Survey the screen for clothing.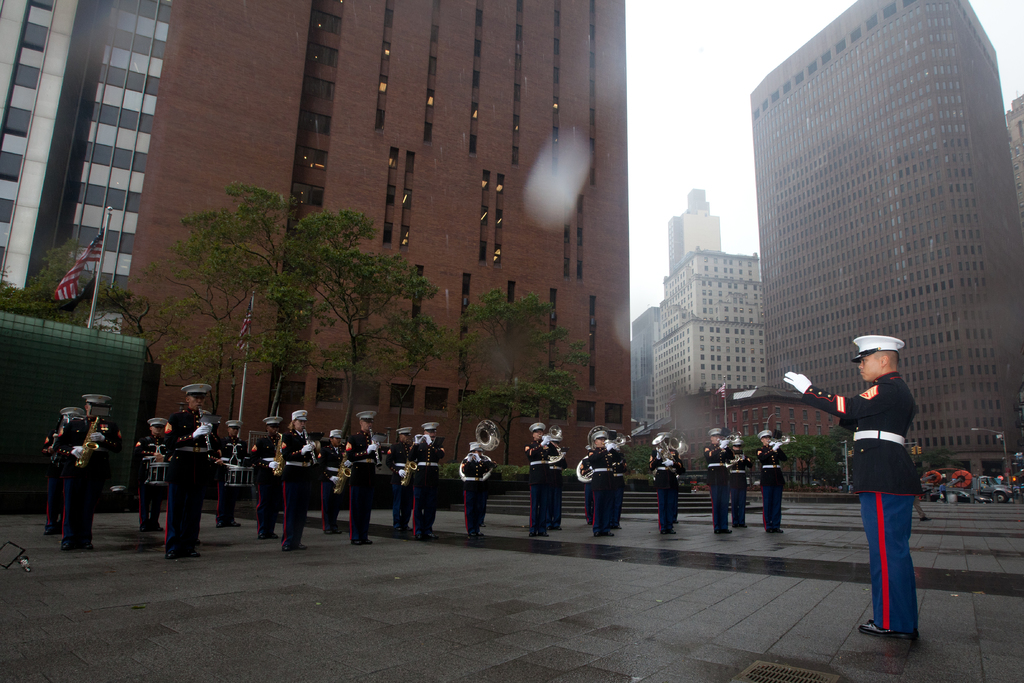
Survey found: <region>382, 442, 415, 527</region>.
